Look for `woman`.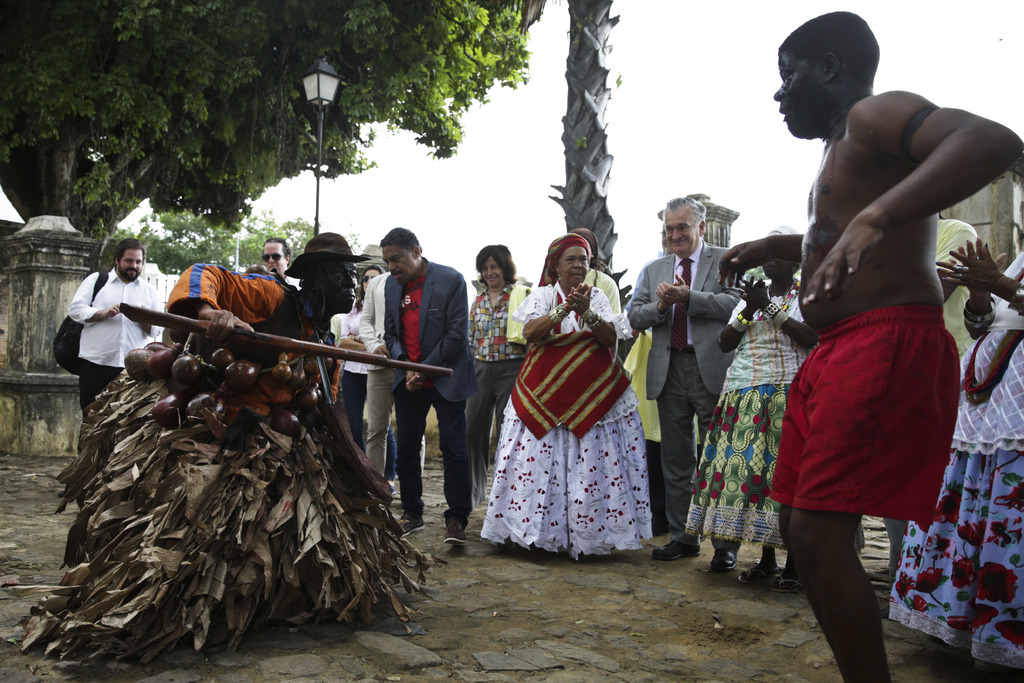
Found: 879, 211, 1023, 679.
